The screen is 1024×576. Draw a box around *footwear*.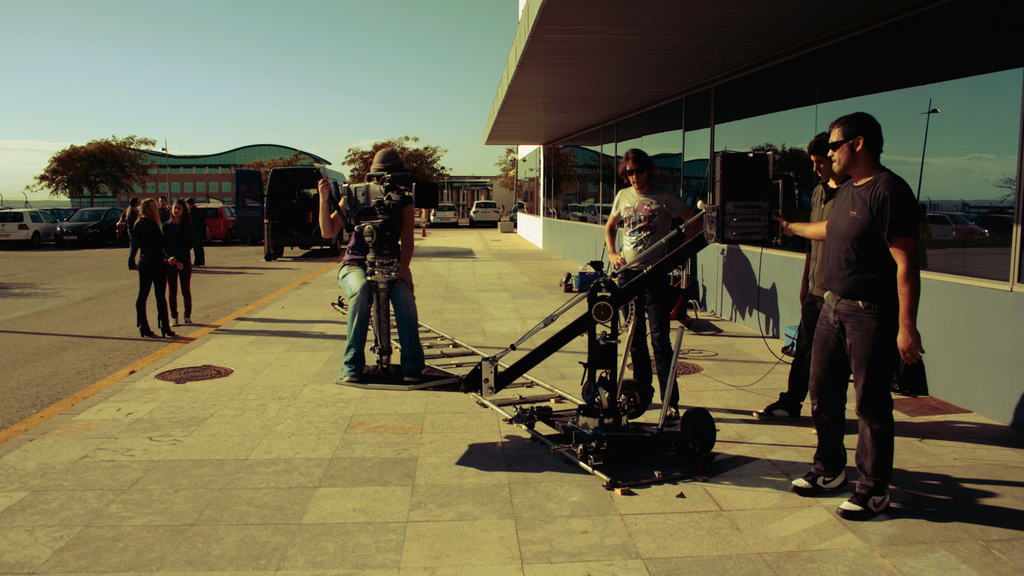
<region>157, 319, 175, 340</region>.
